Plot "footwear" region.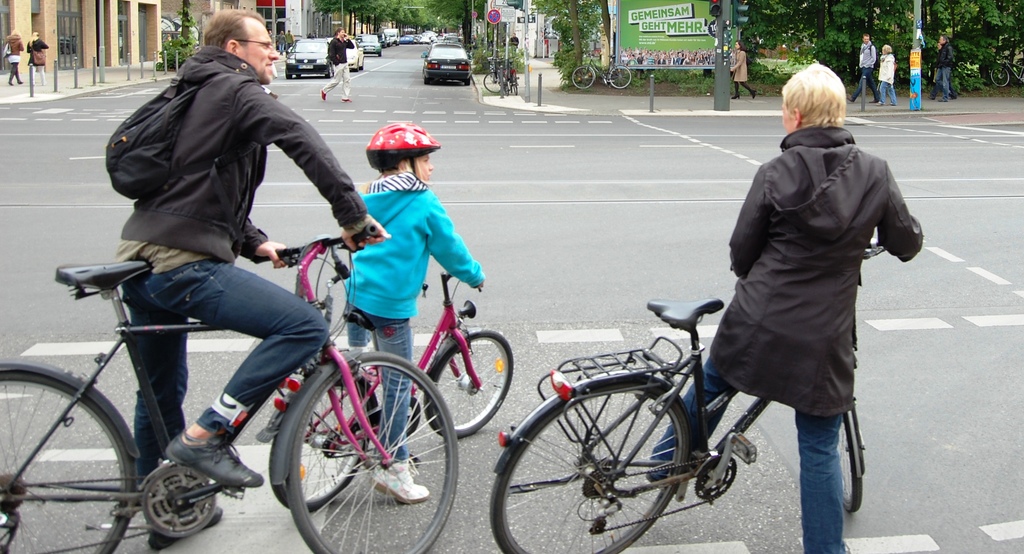
Plotted at [left=949, top=94, right=958, bottom=102].
